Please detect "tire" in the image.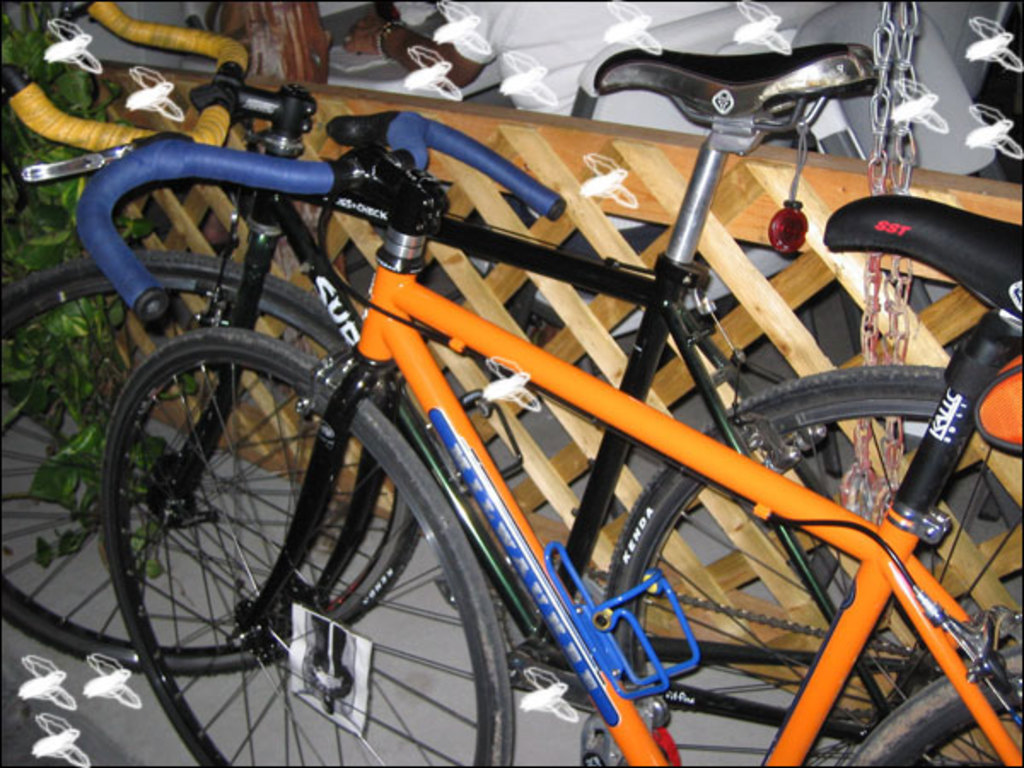
x1=0, y1=251, x2=420, y2=678.
